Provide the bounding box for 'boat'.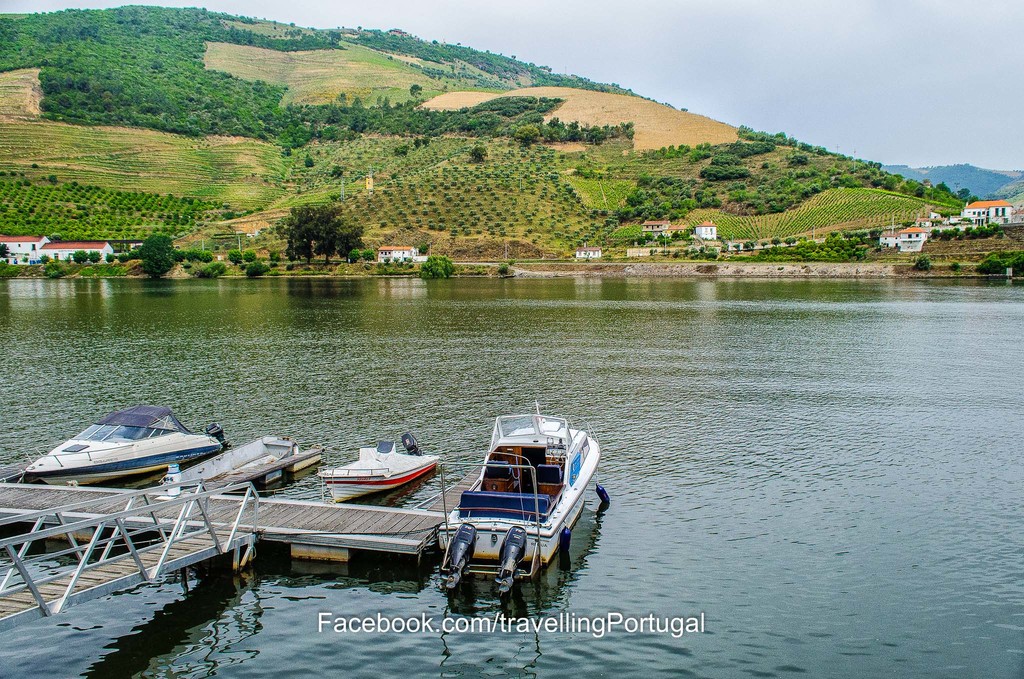
<region>318, 436, 448, 507</region>.
